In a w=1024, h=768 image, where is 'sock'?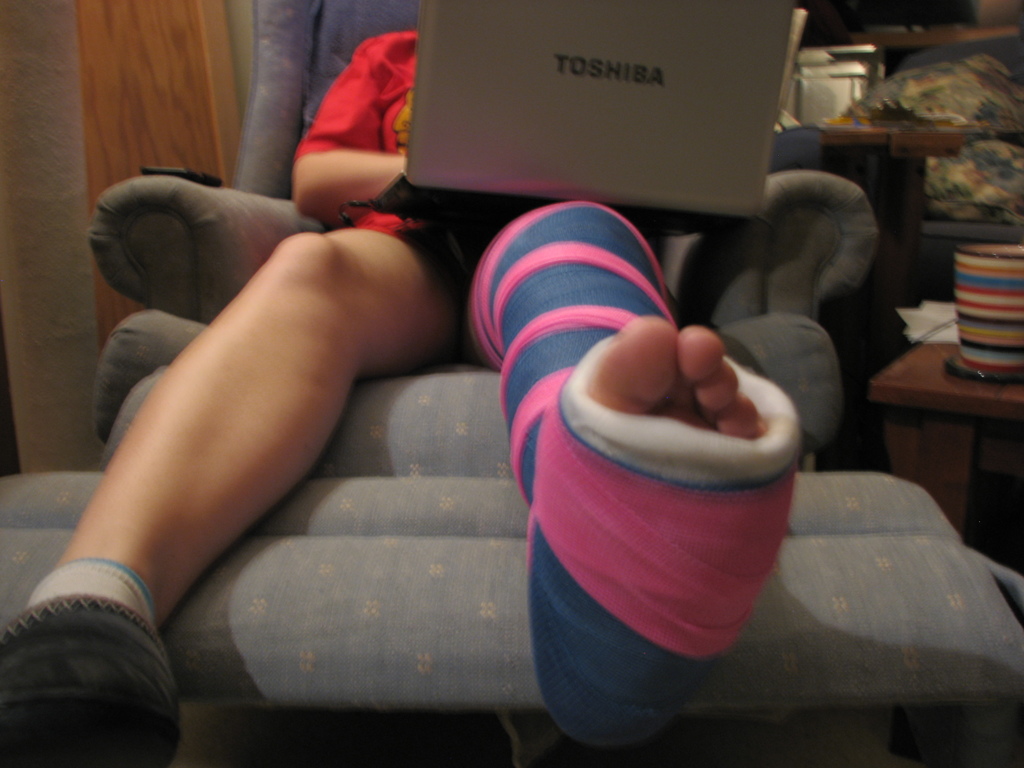
<box>31,560,157,628</box>.
